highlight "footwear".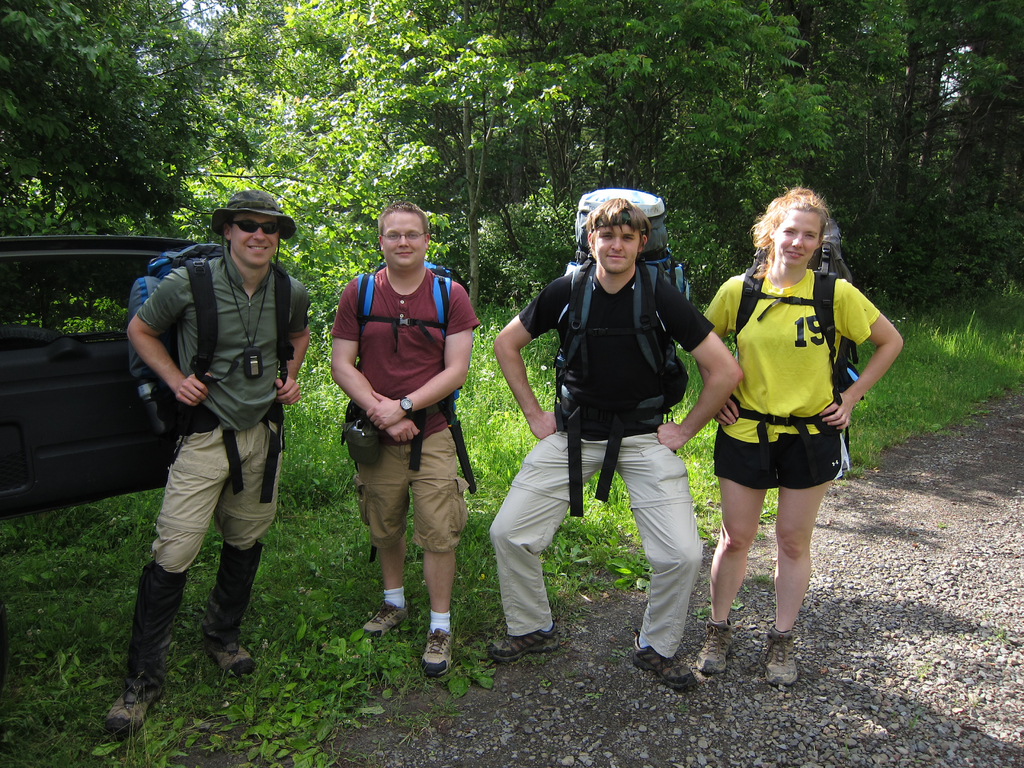
Highlighted region: 358 595 407 641.
